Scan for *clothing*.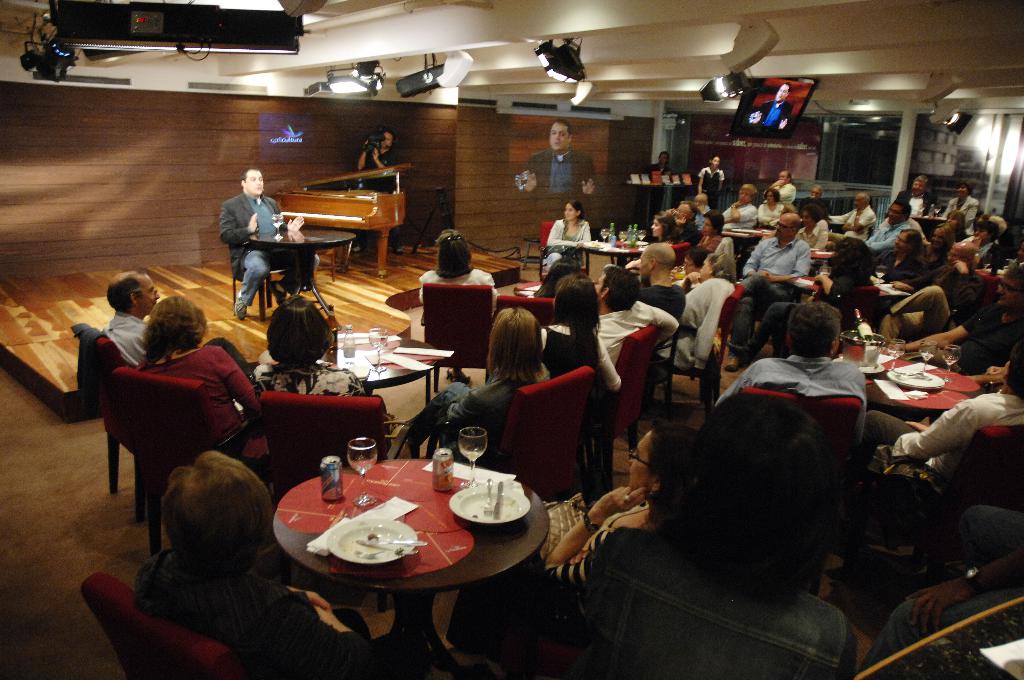
Scan result: 723 207 760 234.
